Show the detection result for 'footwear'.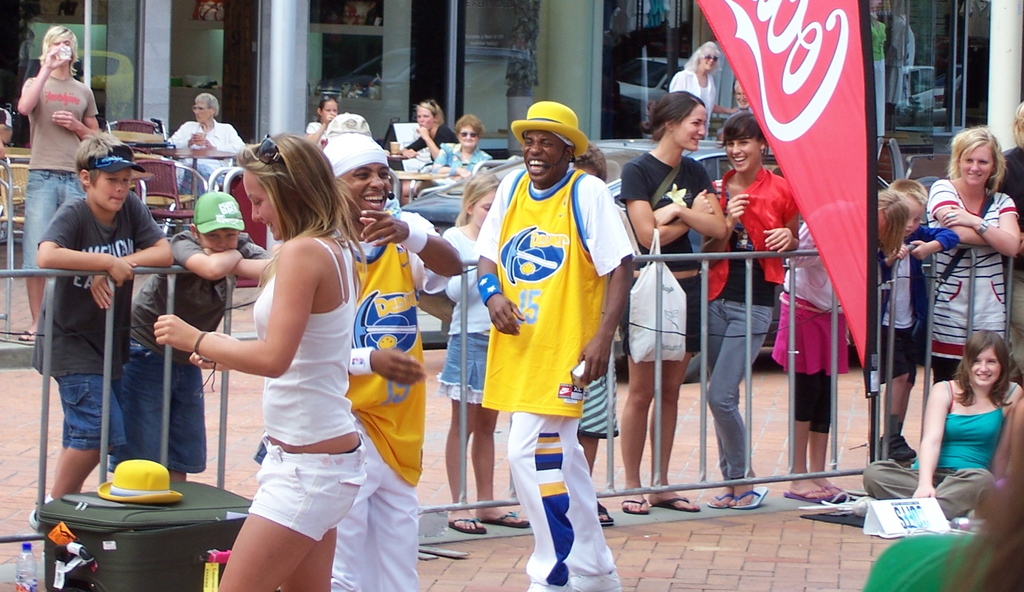
[878,435,917,467].
